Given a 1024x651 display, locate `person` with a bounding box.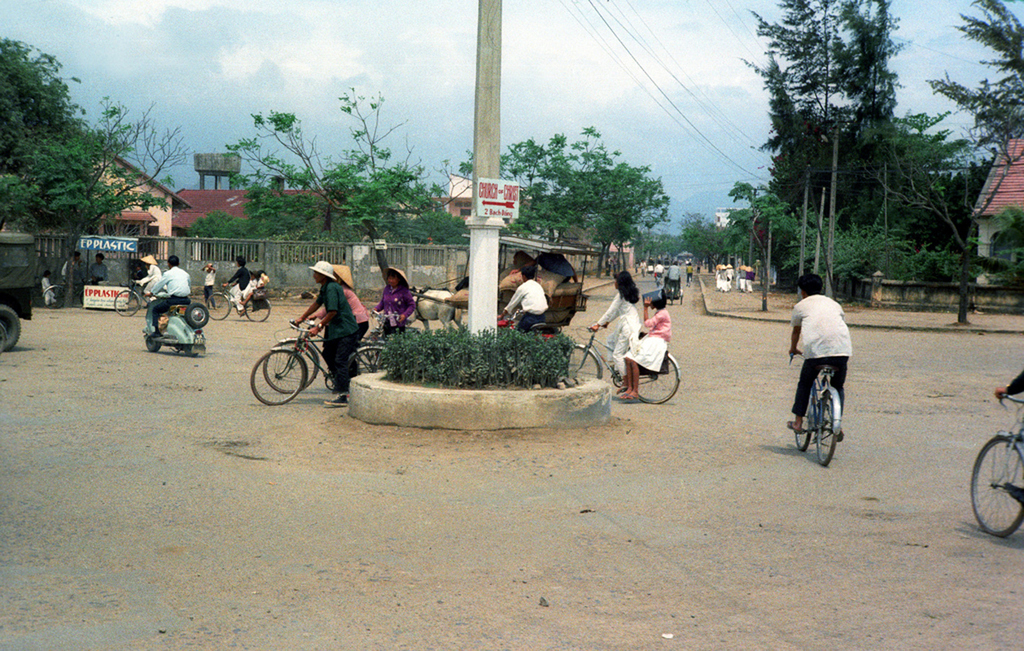
Located: [left=304, top=261, right=370, bottom=335].
